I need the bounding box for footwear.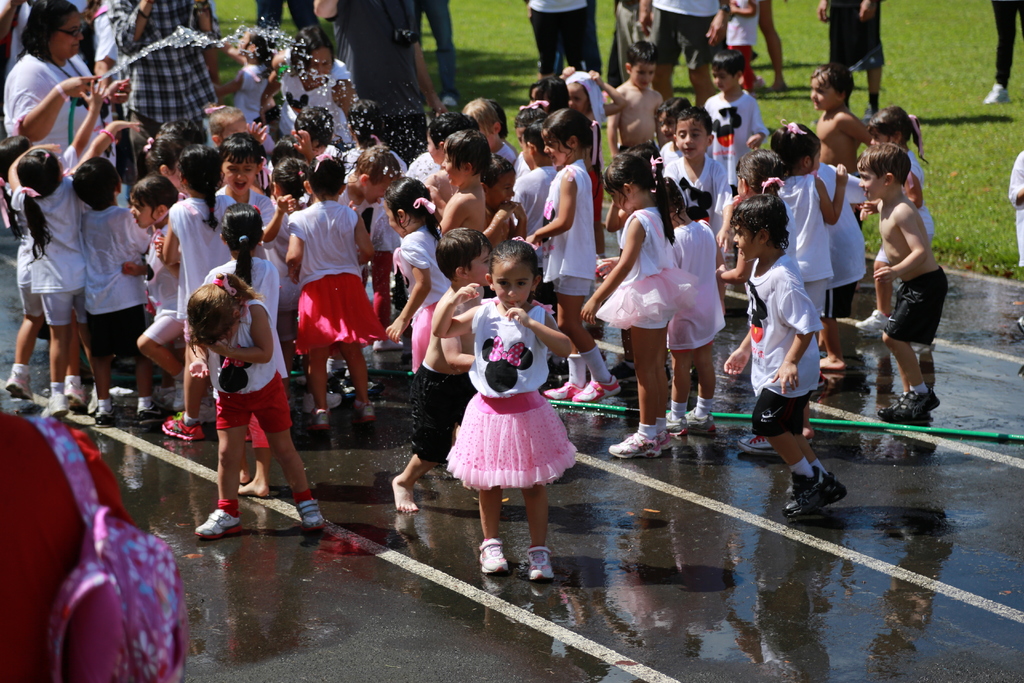
Here it is: 981/77/1007/104.
